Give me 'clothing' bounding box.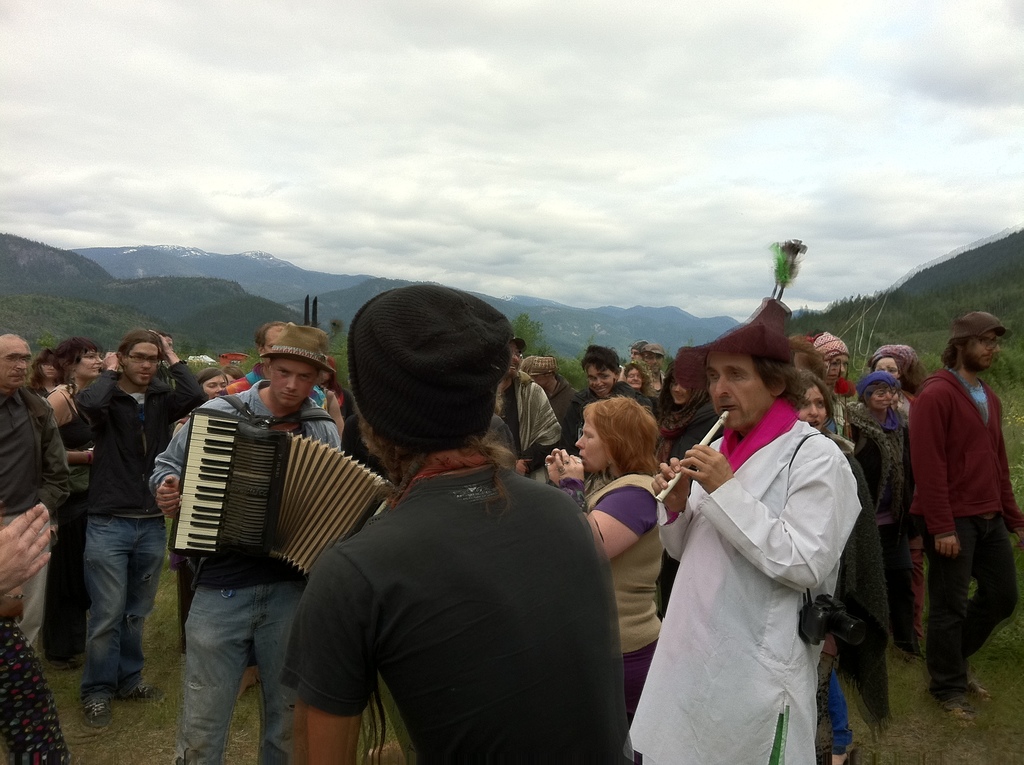
bbox=(168, 577, 302, 764).
